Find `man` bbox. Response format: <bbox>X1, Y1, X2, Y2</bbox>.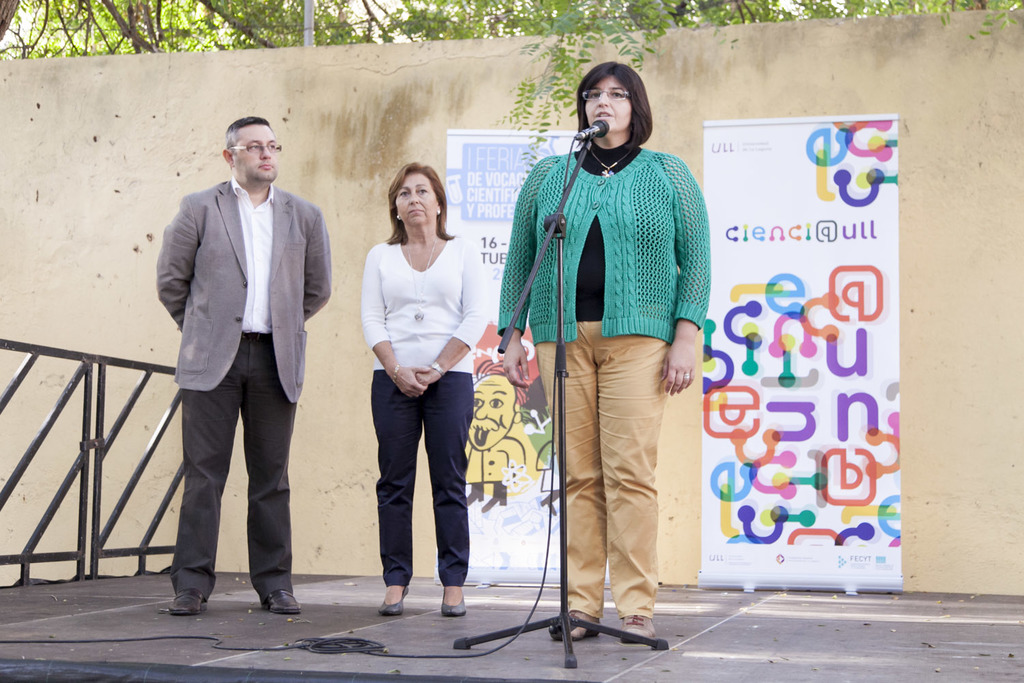
<bbox>153, 117, 335, 617</bbox>.
